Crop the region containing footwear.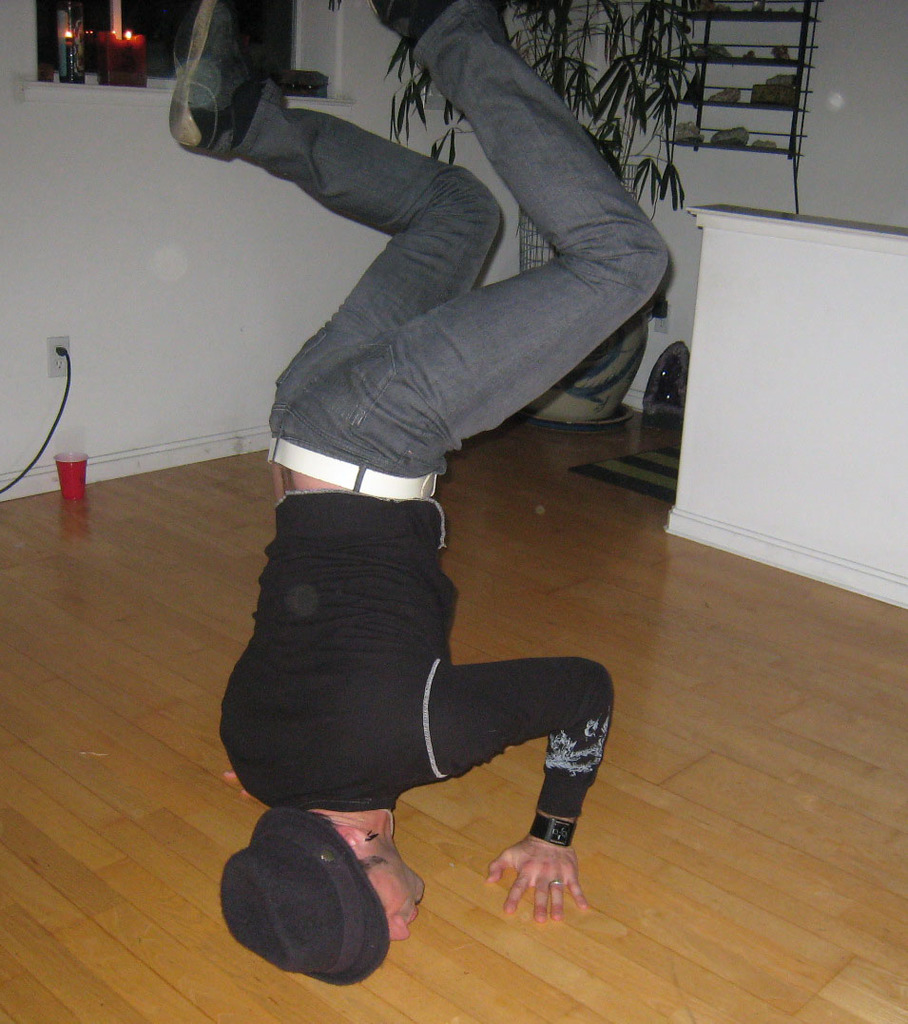
Crop region: {"x1": 362, "y1": 0, "x2": 455, "y2": 47}.
